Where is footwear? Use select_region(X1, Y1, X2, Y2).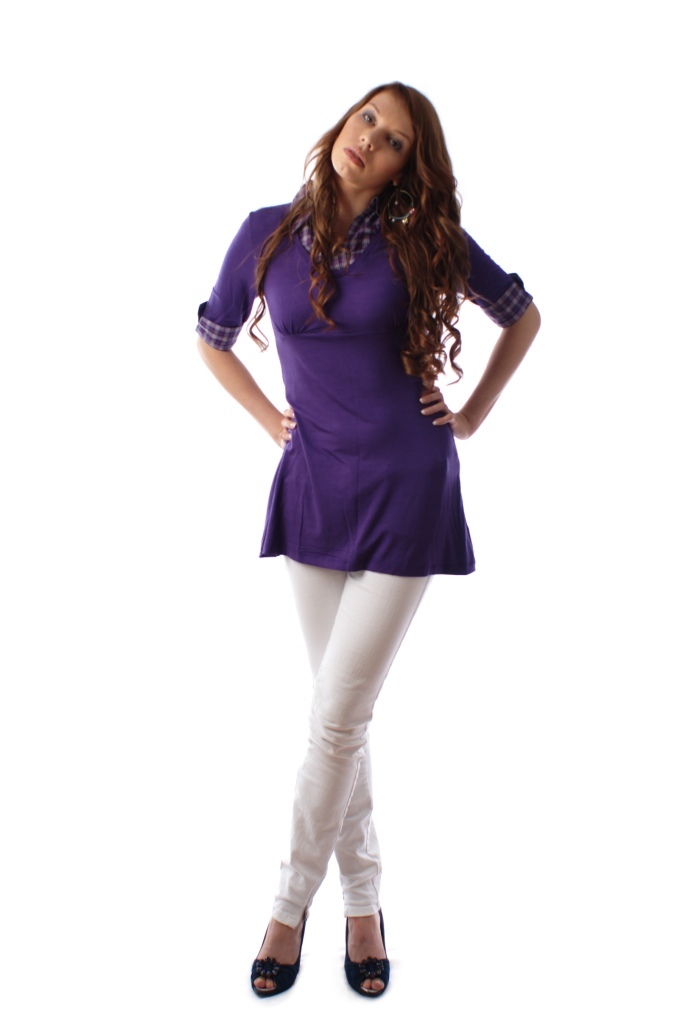
select_region(331, 909, 396, 1008).
